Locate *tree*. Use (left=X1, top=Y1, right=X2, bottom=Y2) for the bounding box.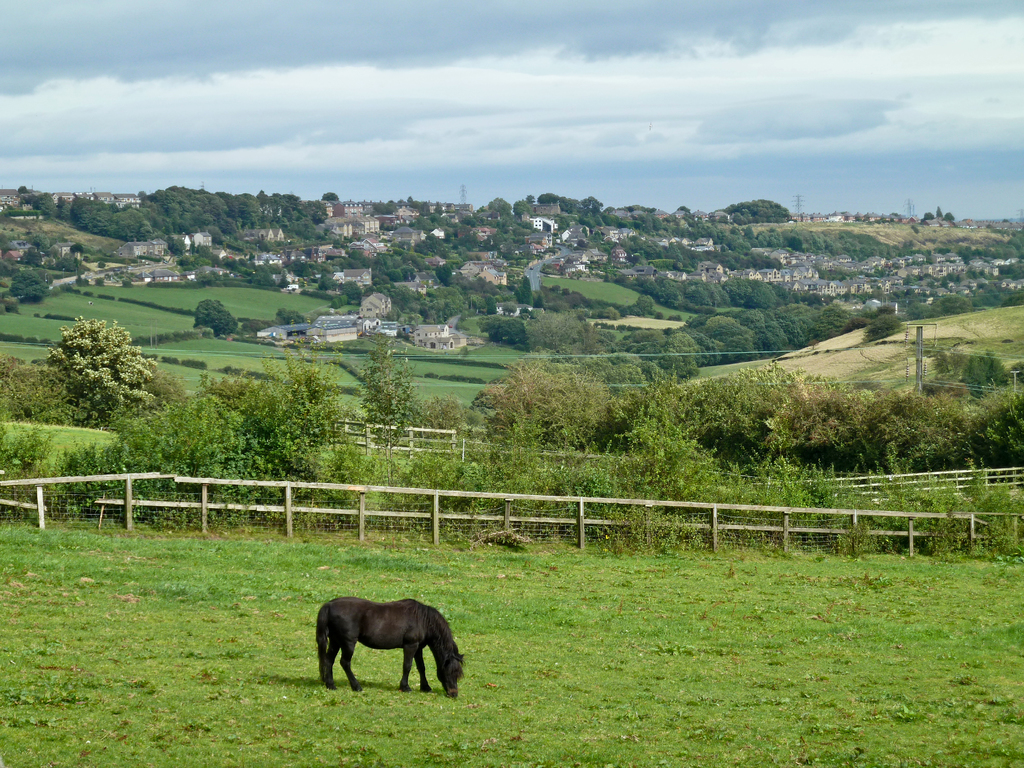
(left=635, top=292, right=657, bottom=316).
